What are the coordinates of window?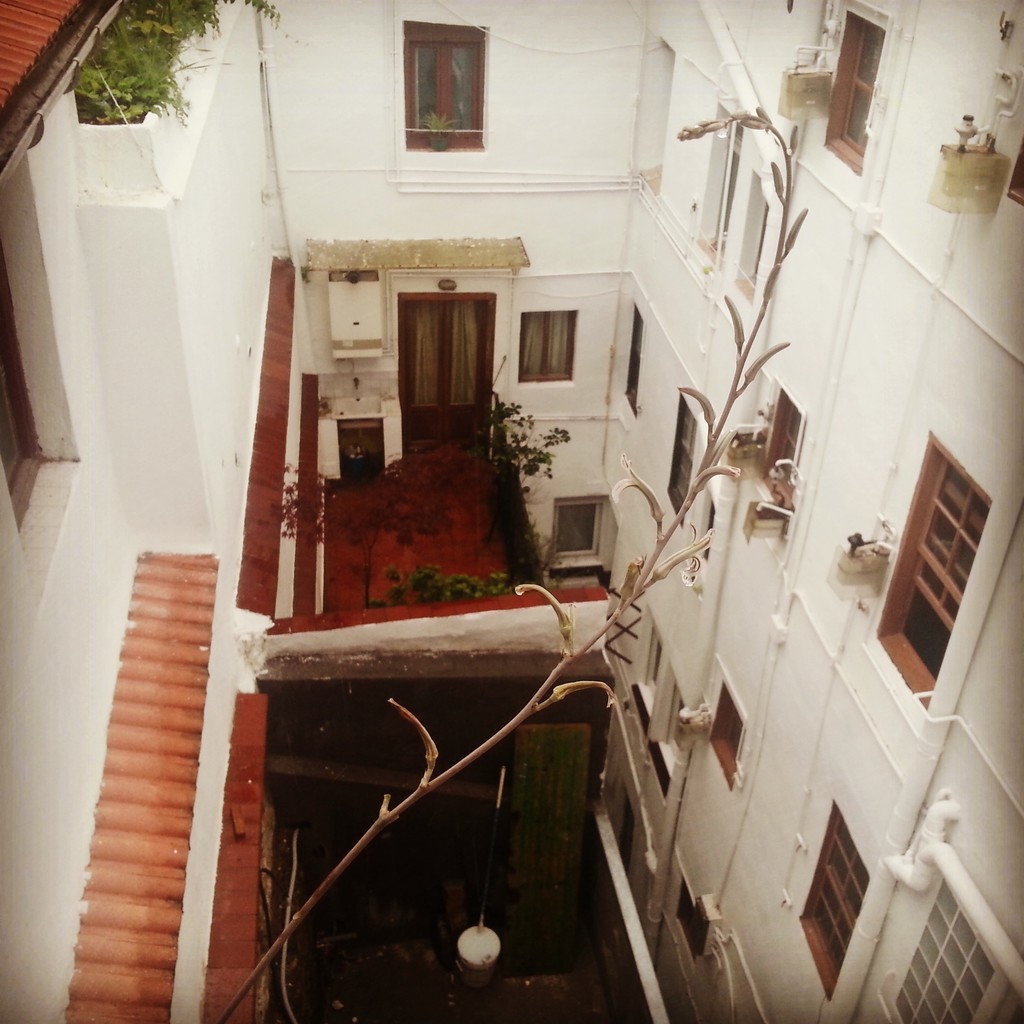
box(813, 3, 895, 167).
